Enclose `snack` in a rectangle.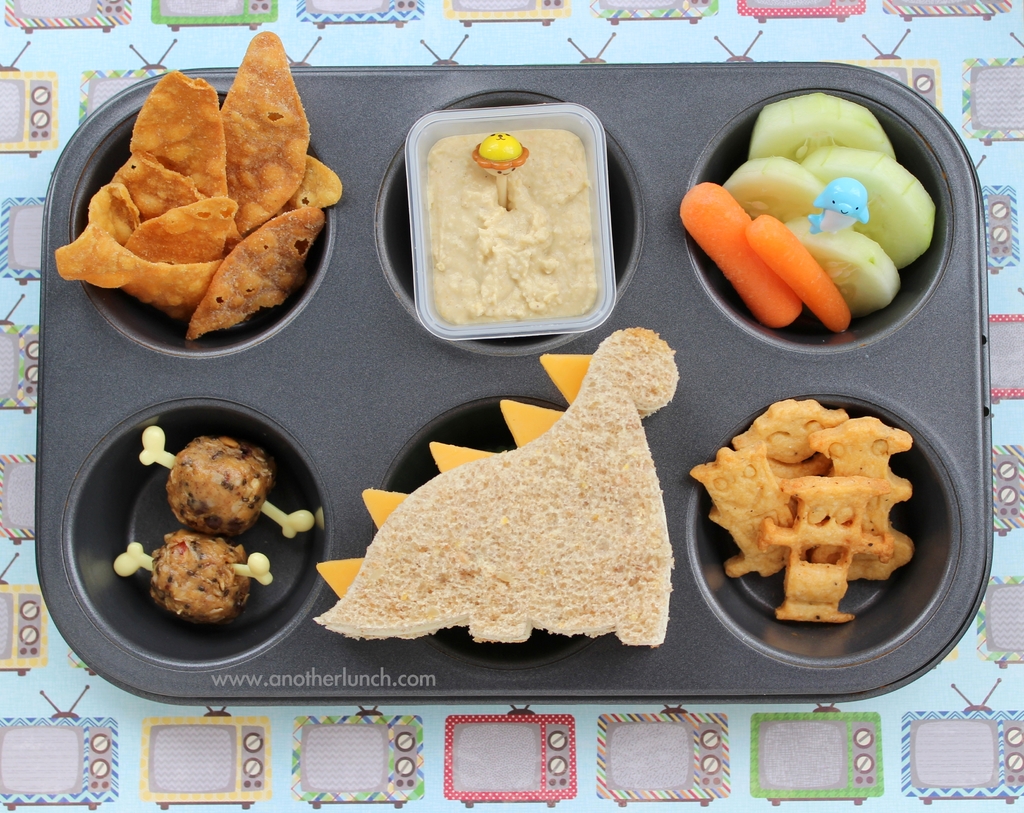
pyautogui.locateOnScreen(691, 396, 912, 627).
